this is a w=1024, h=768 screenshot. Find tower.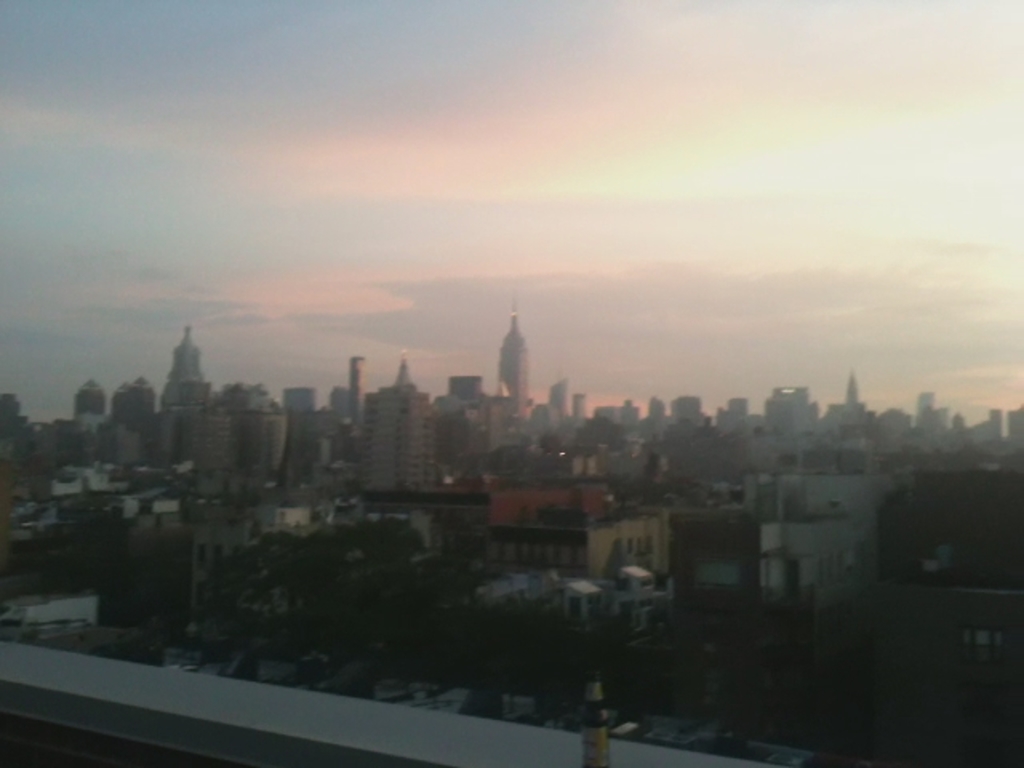
Bounding box: <bbox>494, 299, 531, 424</bbox>.
